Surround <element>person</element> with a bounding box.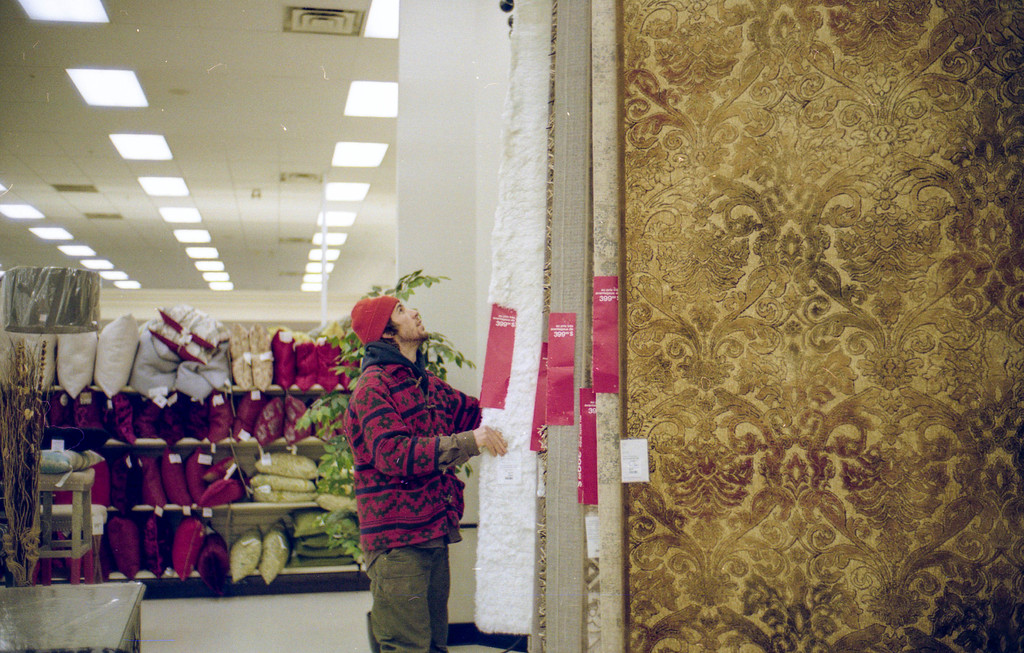
<box>340,291,508,652</box>.
